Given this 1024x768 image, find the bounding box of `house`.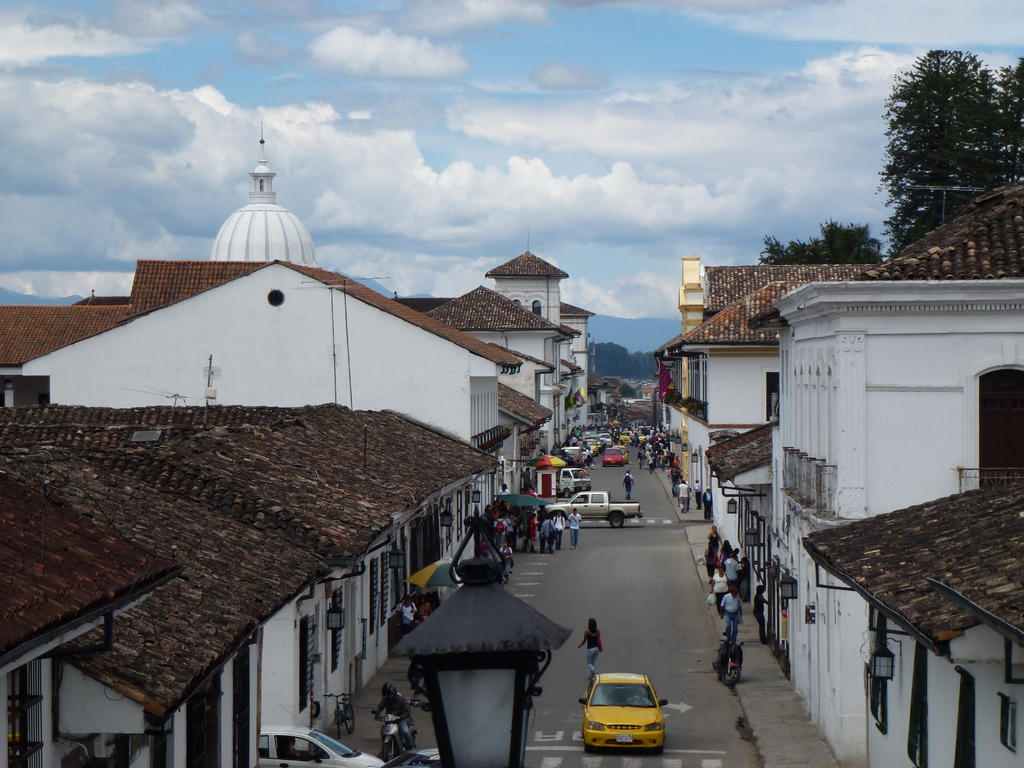
(652,259,886,550).
